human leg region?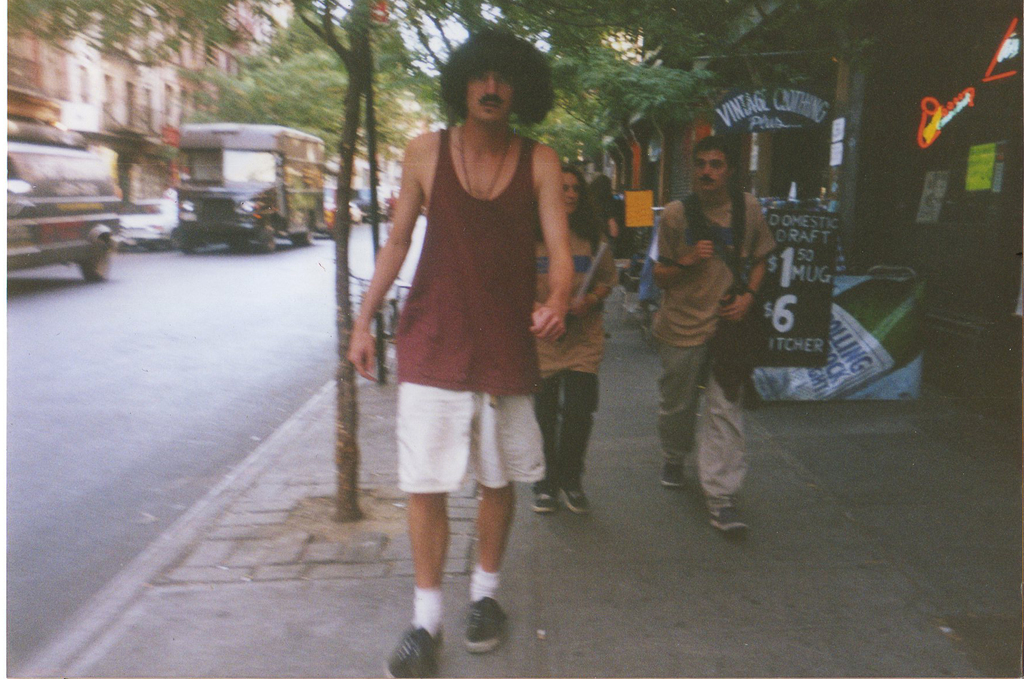
locate(381, 380, 466, 678)
